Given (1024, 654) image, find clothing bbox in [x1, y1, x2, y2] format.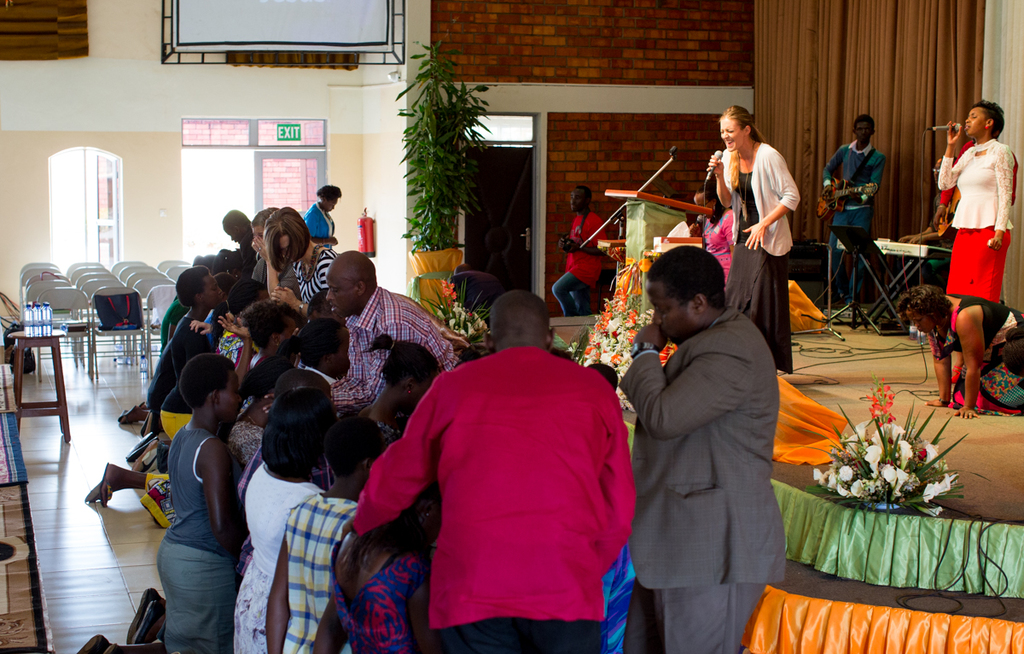
[283, 491, 352, 653].
